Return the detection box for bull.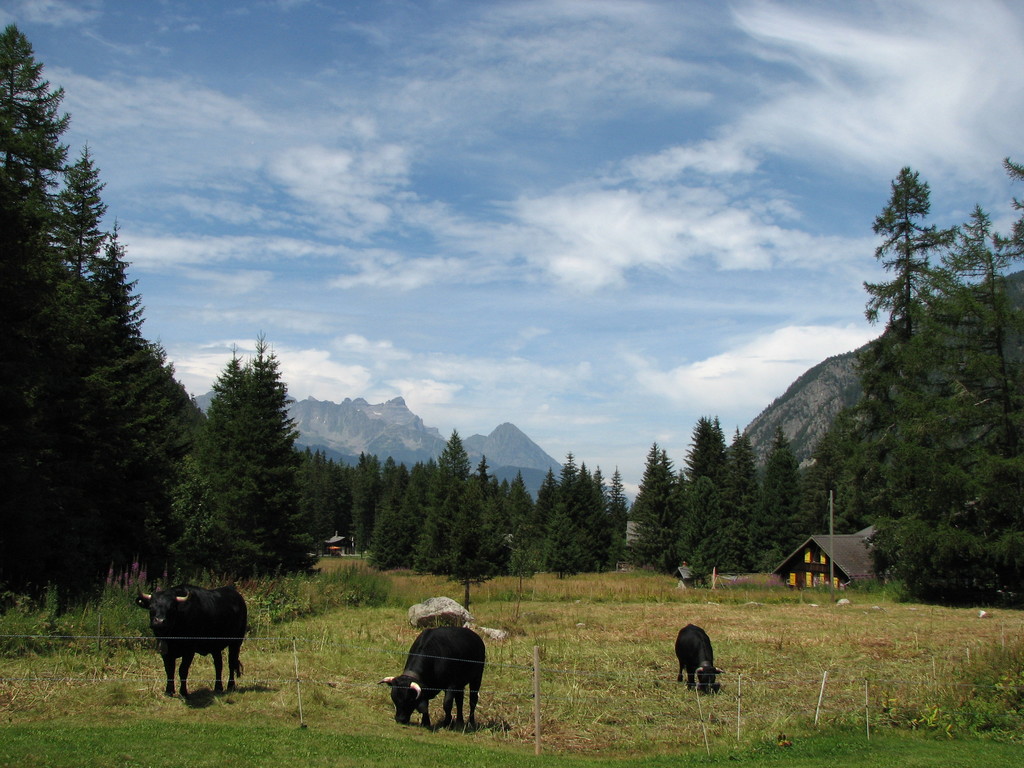
132,584,255,707.
